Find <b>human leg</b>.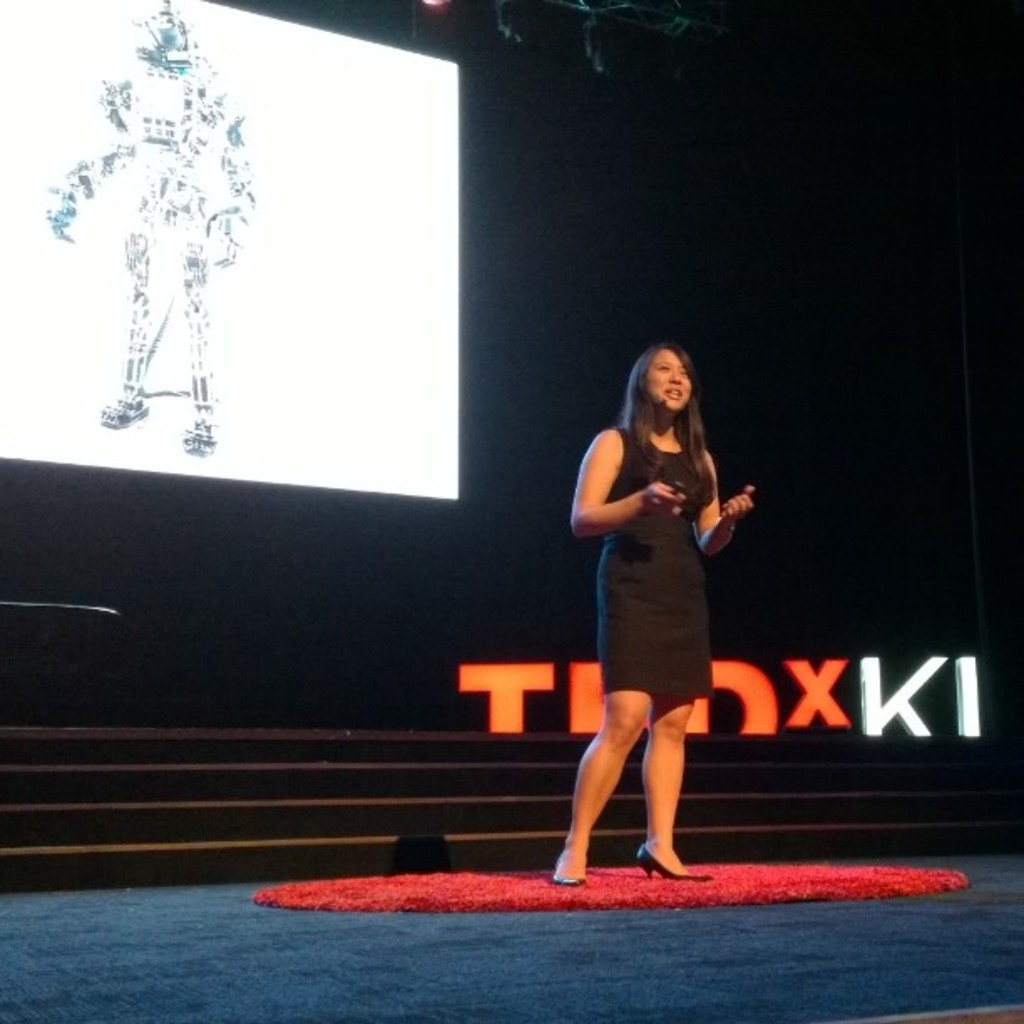
(547, 689, 646, 882).
